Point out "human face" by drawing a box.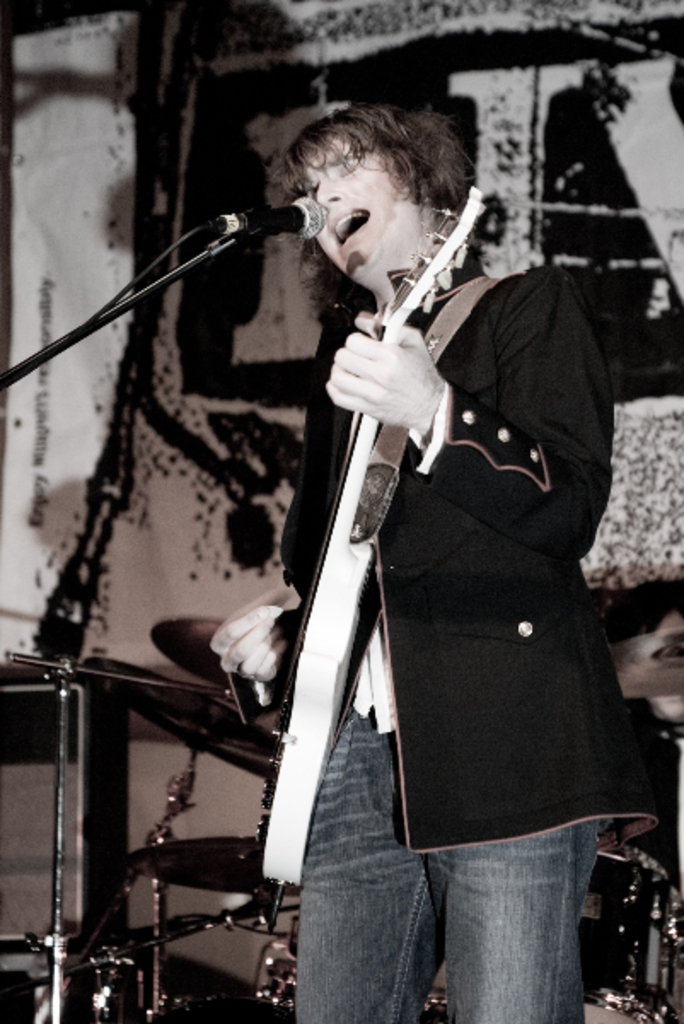
<region>302, 137, 408, 278</region>.
